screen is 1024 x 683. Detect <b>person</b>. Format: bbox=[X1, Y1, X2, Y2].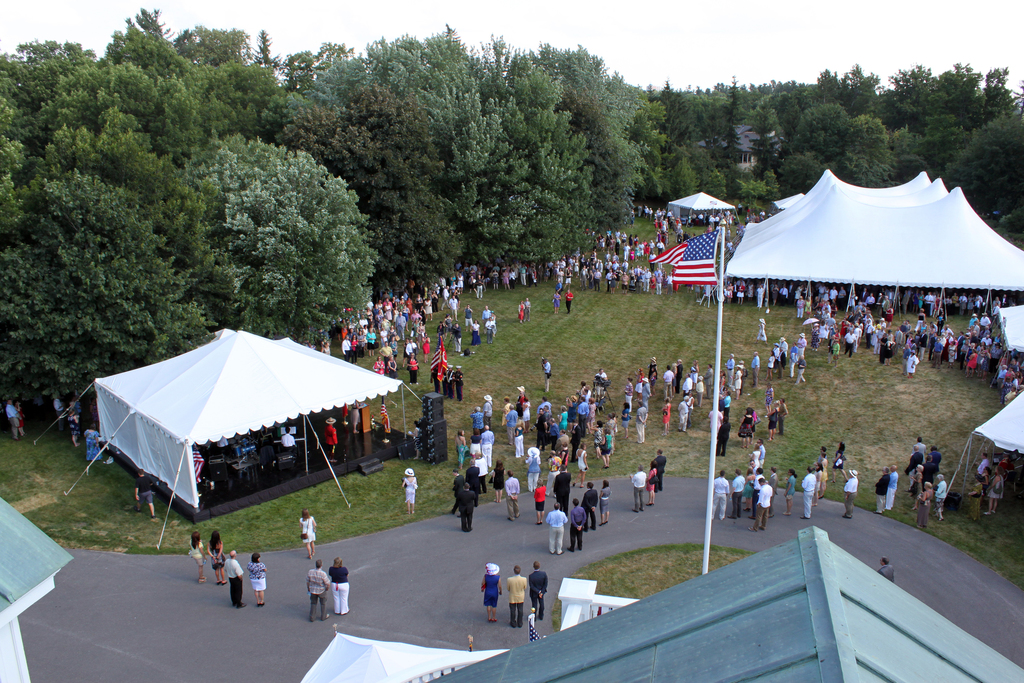
bbox=[518, 387, 524, 410].
